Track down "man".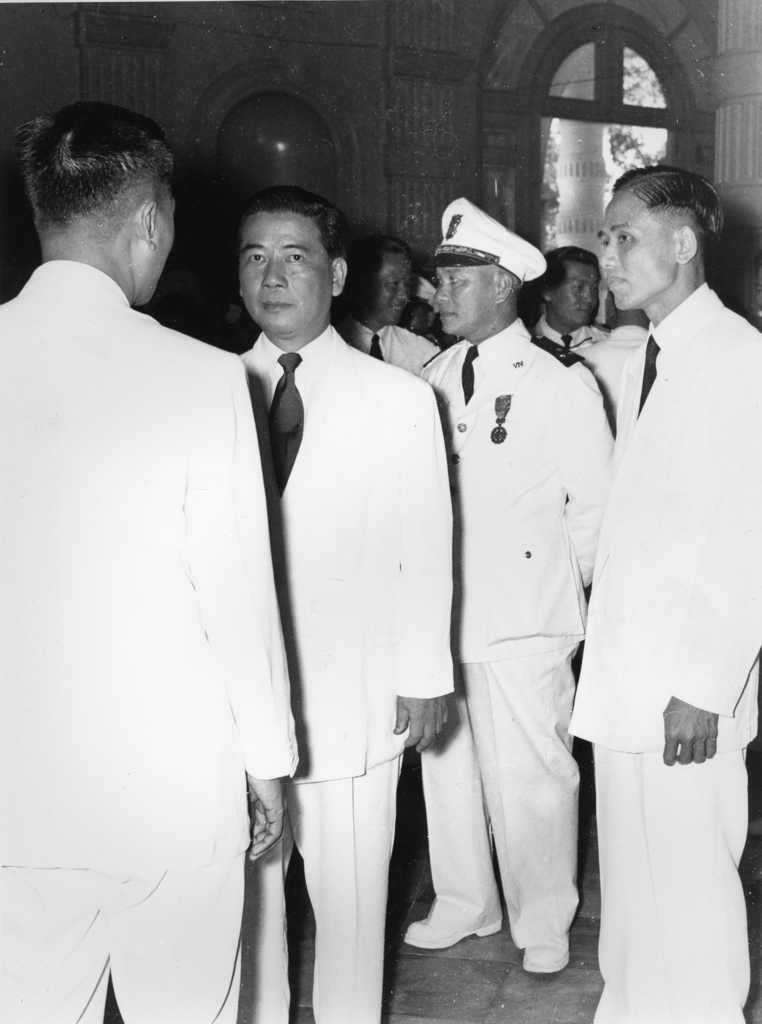
Tracked to box(573, 166, 761, 1023).
